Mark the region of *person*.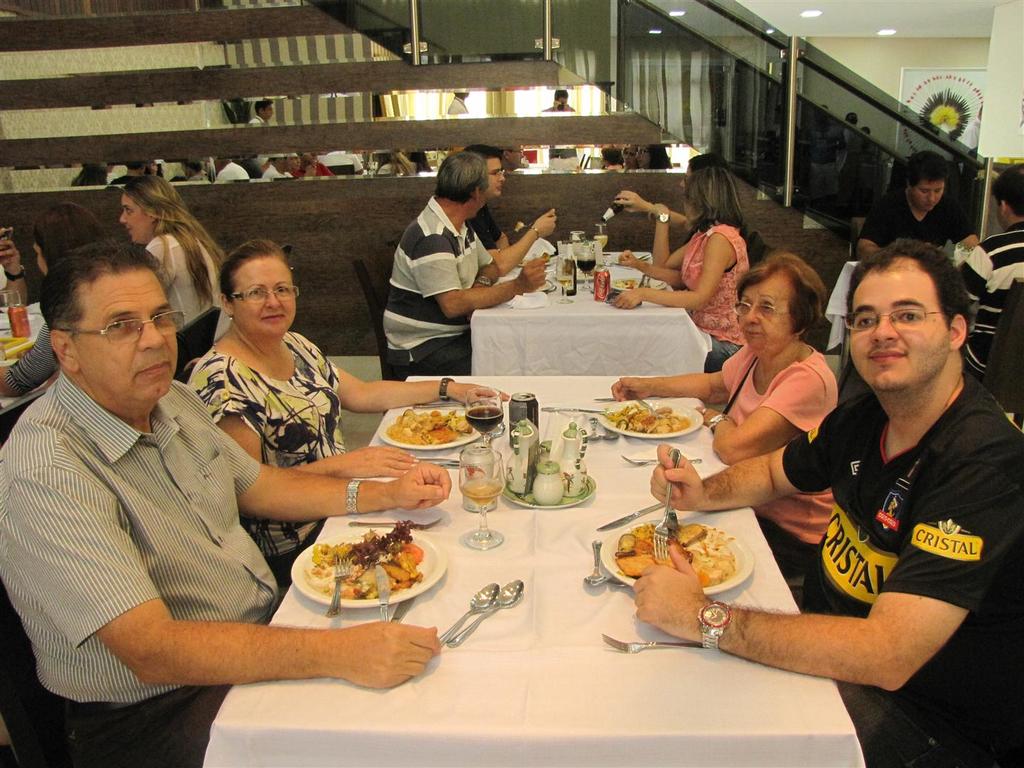
Region: l=855, t=151, r=980, b=255.
